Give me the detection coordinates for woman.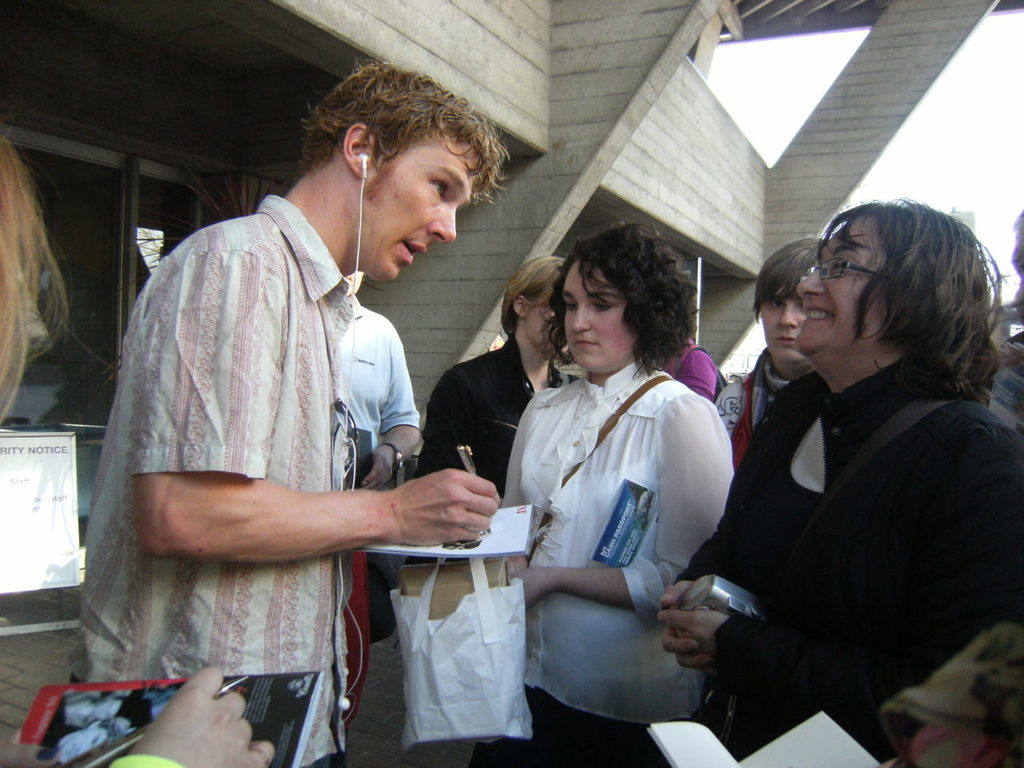
[x1=654, y1=205, x2=1023, y2=754].
